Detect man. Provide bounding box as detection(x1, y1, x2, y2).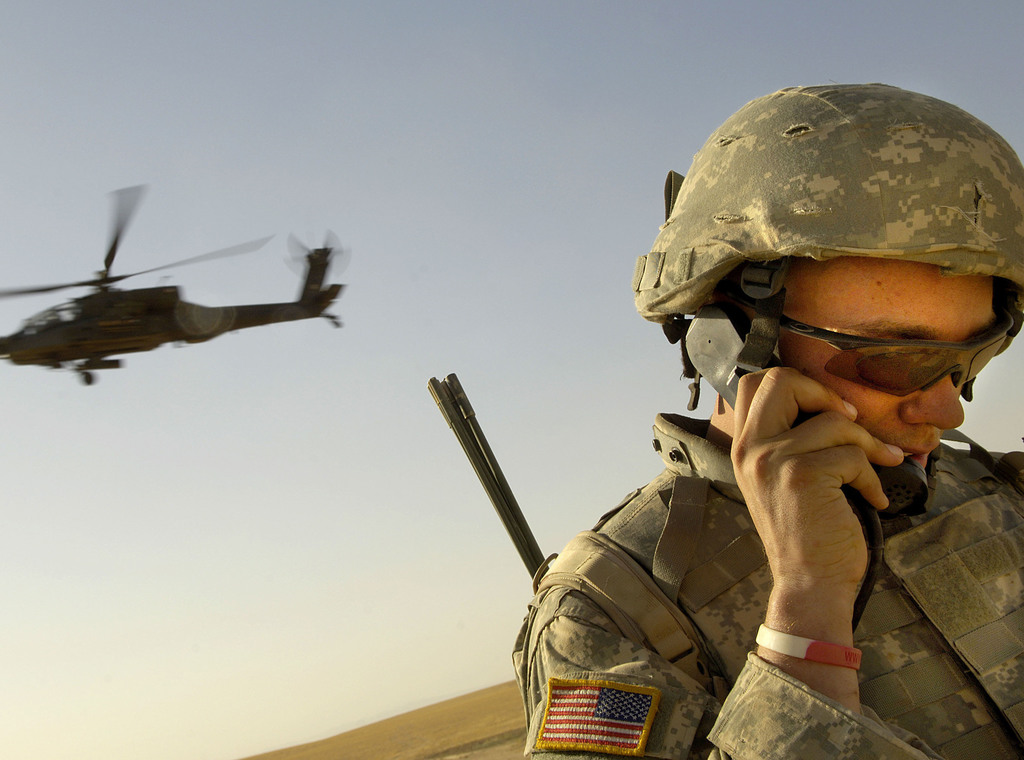
detection(484, 118, 1023, 759).
